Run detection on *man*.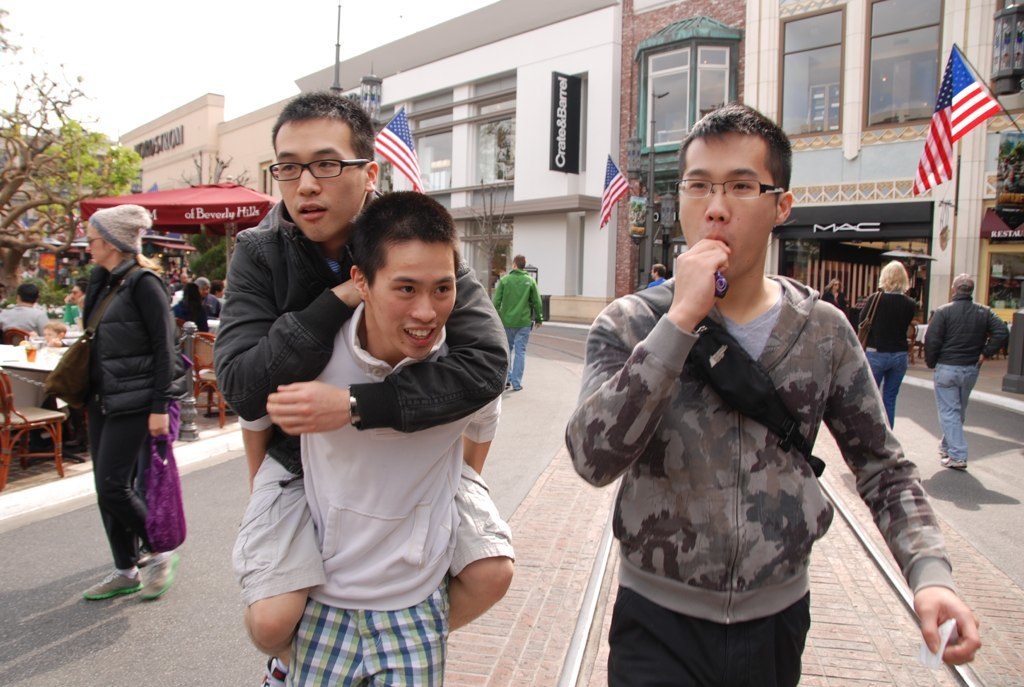
Result: detection(916, 257, 1009, 478).
